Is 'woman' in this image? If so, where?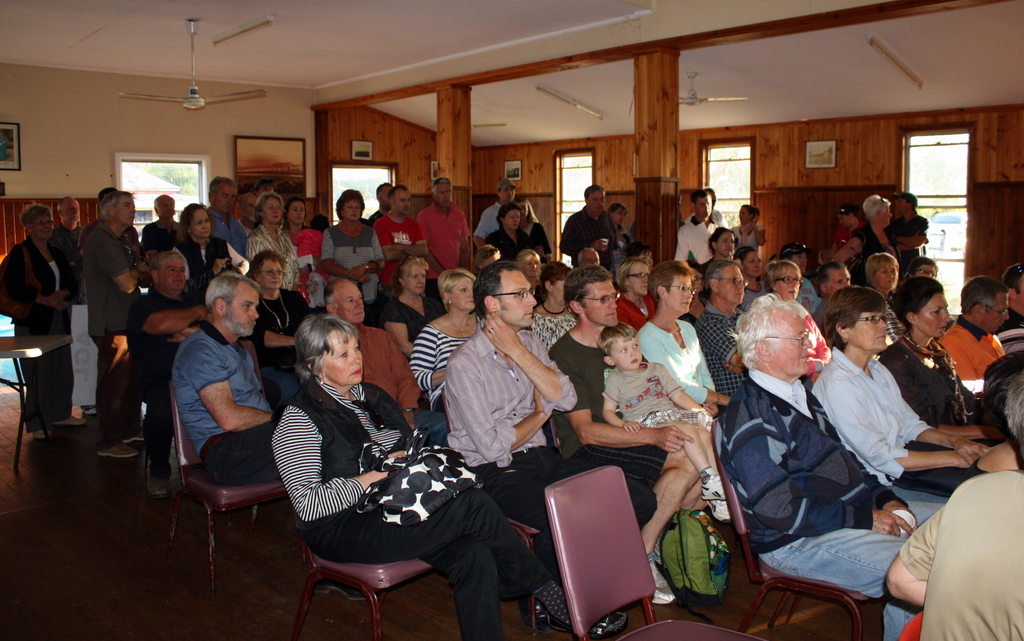
Yes, at 280 192 305 249.
